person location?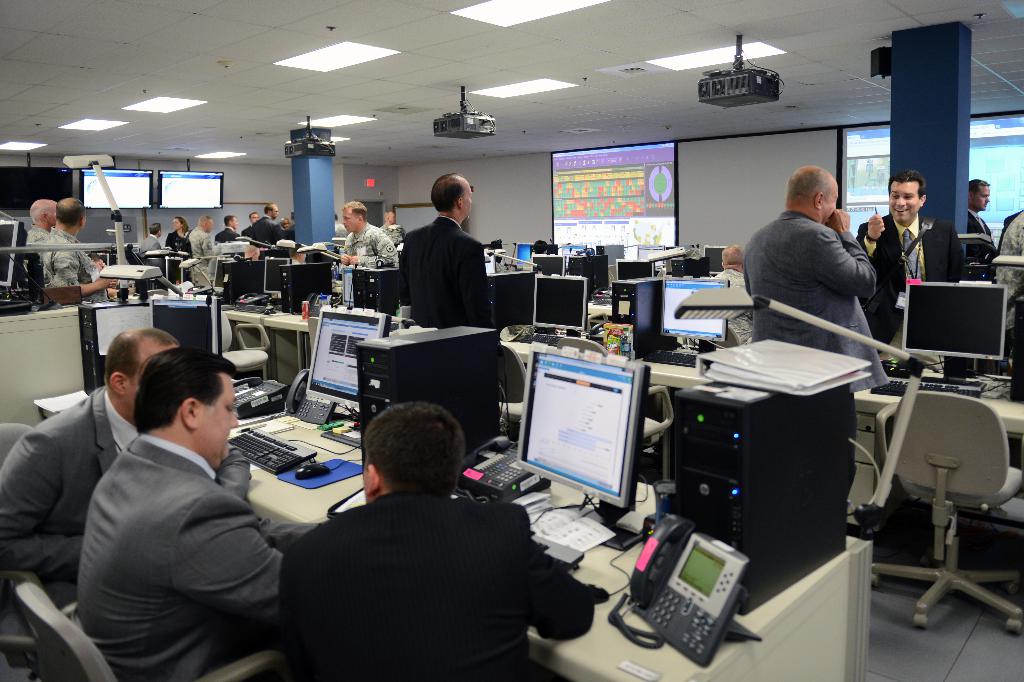
left=335, top=199, right=399, bottom=269
